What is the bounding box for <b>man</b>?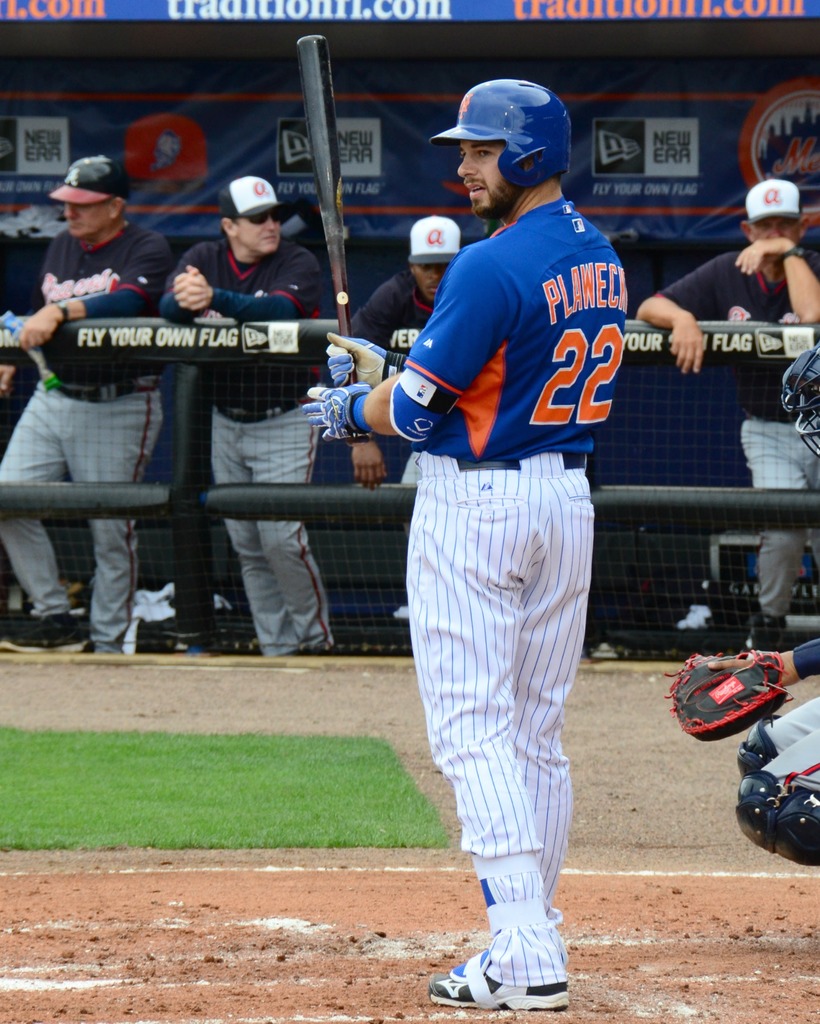
l=352, t=41, r=604, b=1000.
